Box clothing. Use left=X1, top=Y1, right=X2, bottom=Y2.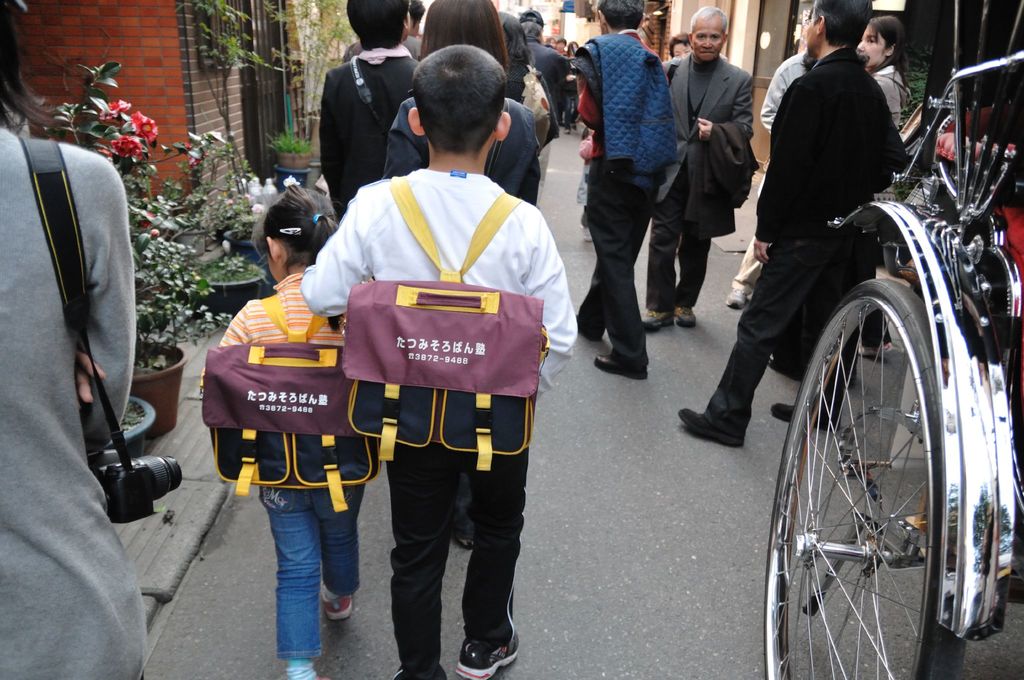
left=385, top=92, right=540, bottom=209.
